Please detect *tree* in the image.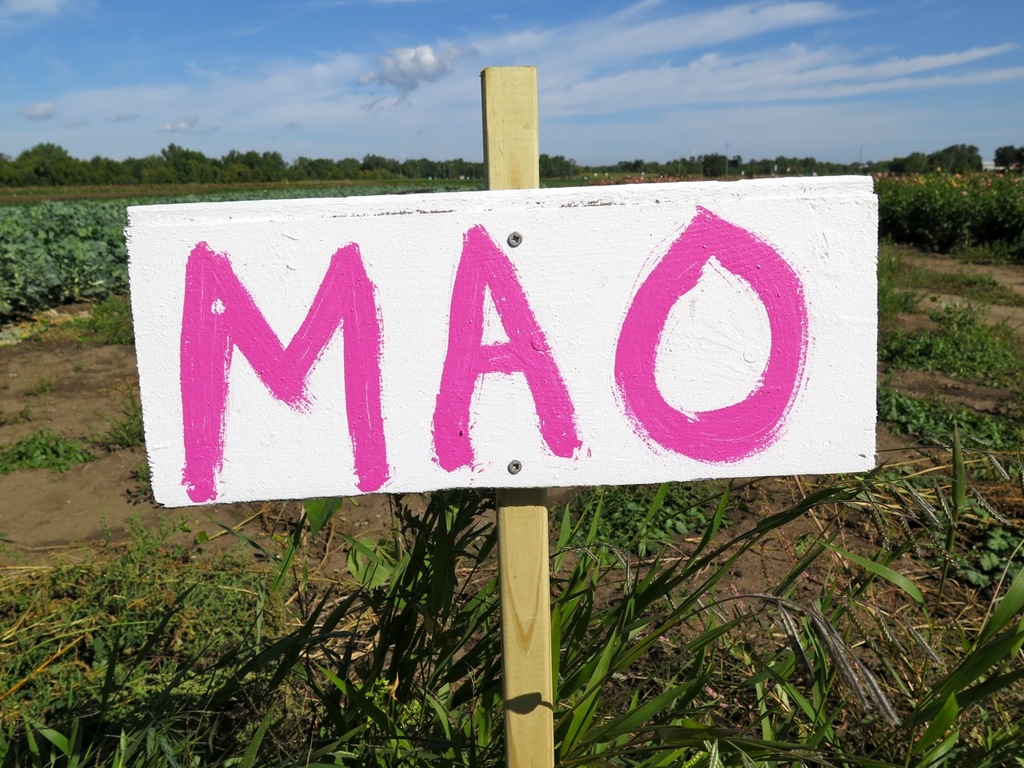
<bbox>1016, 148, 1023, 175</bbox>.
